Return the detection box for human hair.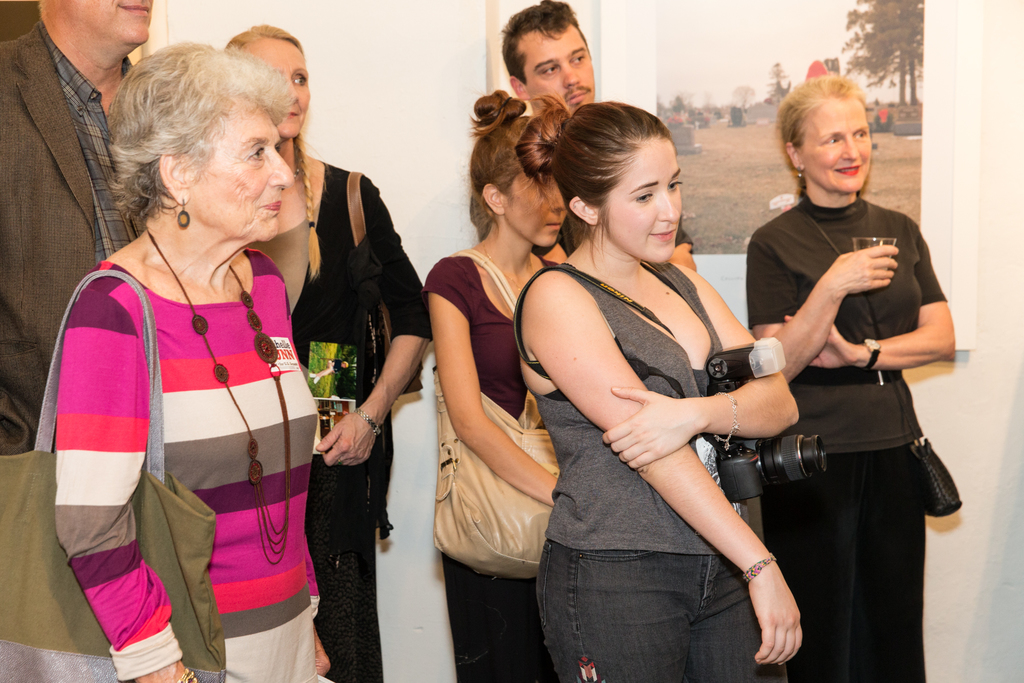
BBox(514, 95, 680, 265).
